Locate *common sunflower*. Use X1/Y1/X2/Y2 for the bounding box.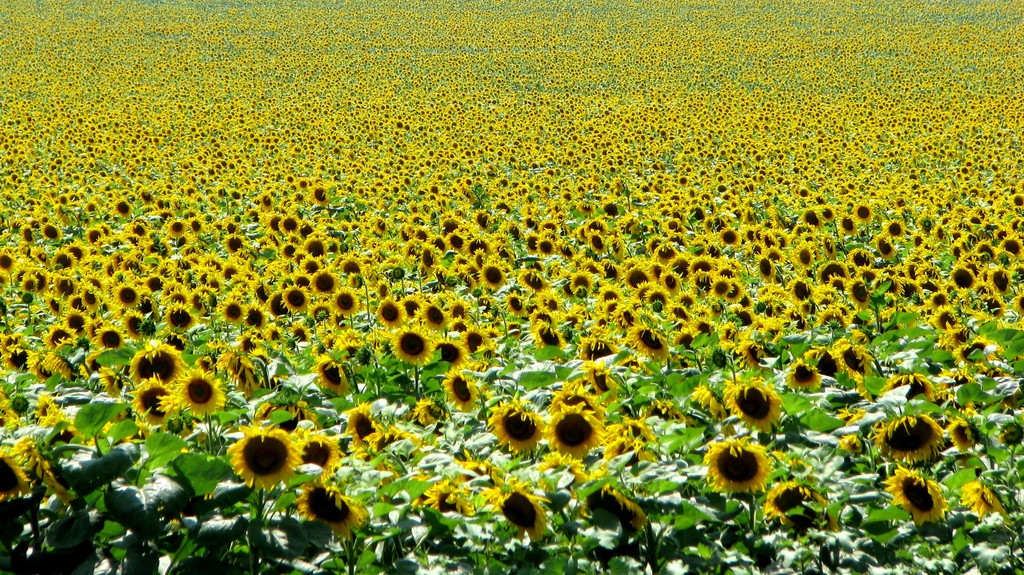
305/432/338/469.
